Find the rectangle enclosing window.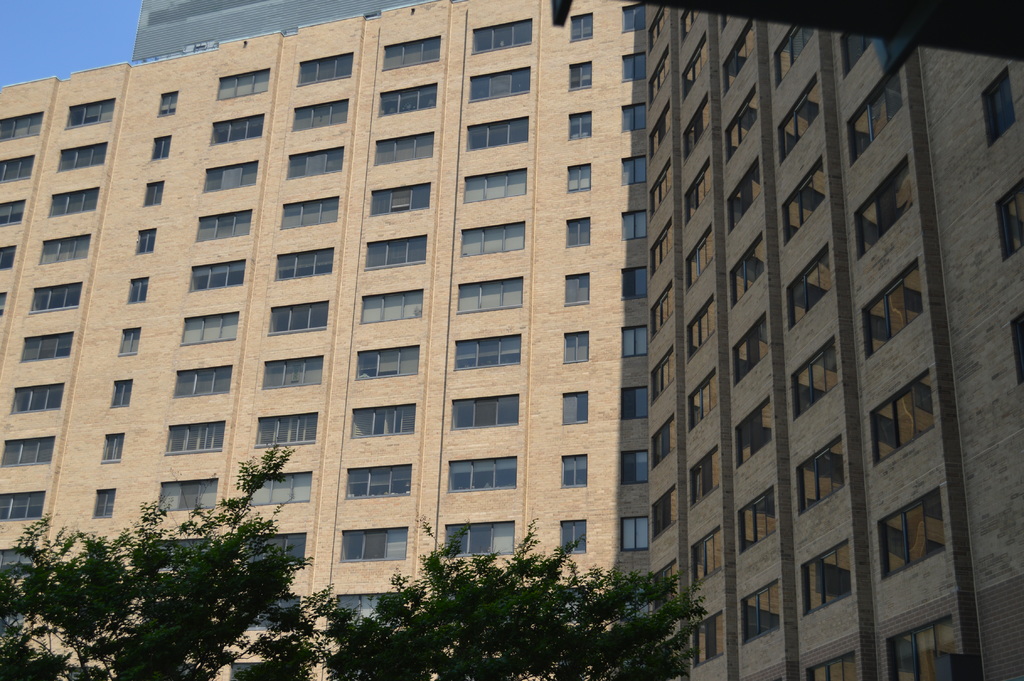
619:46:646:86.
